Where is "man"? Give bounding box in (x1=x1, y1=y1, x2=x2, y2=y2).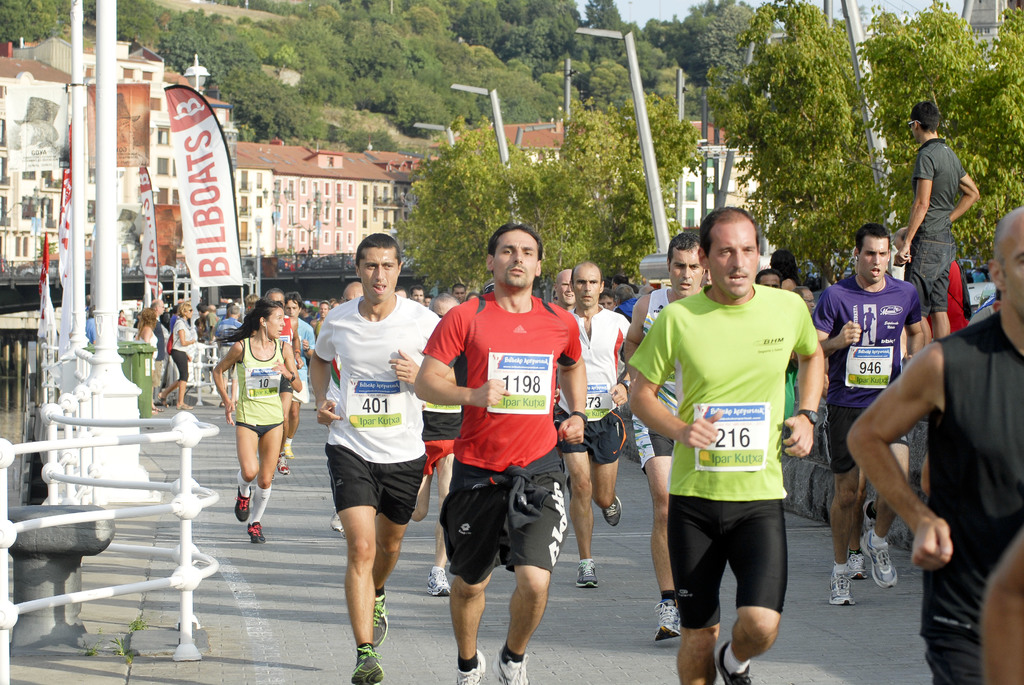
(x1=414, y1=222, x2=589, y2=684).
